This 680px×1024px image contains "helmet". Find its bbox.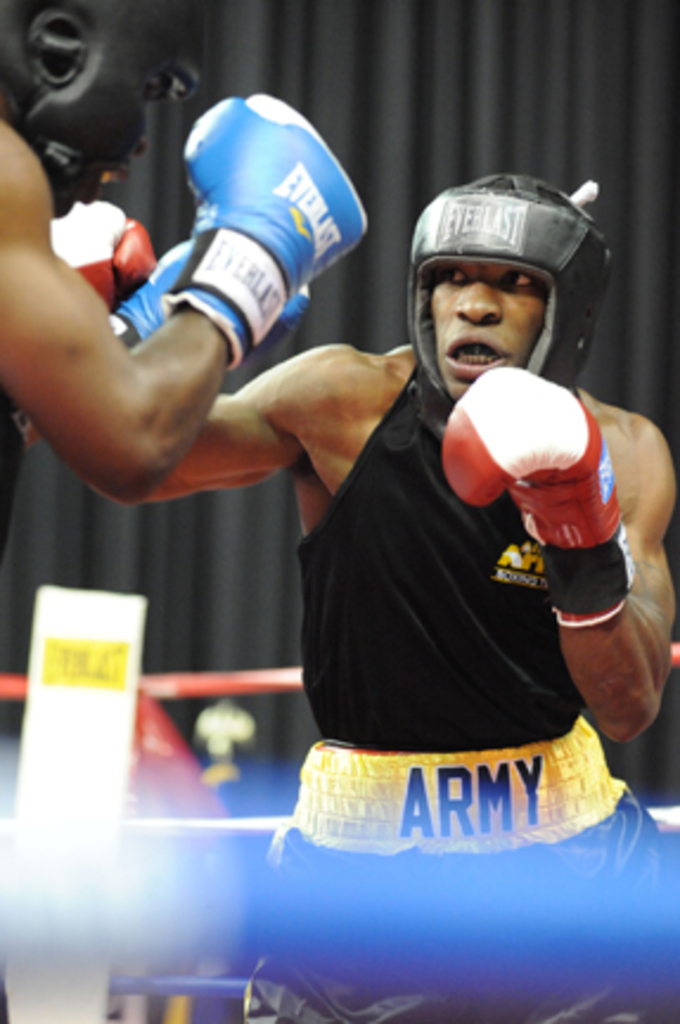
{"left": 0, "top": 0, "right": 201, "bottom": 216}.
